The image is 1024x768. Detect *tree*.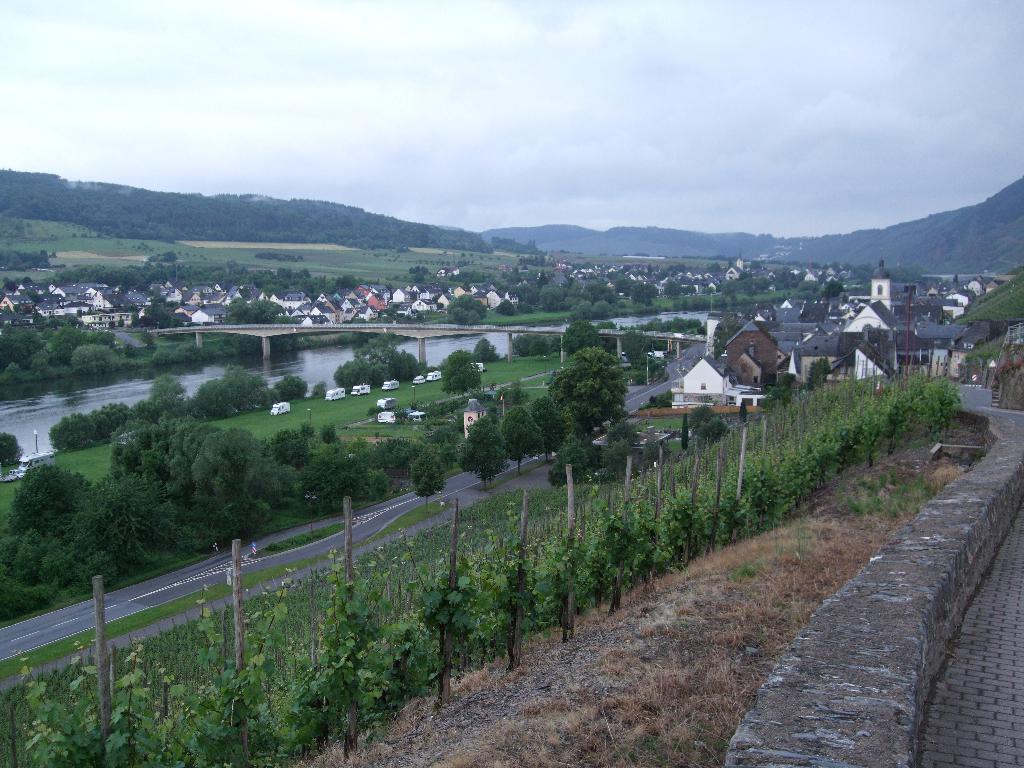
Detection: box(457, 417, 509, 486).
